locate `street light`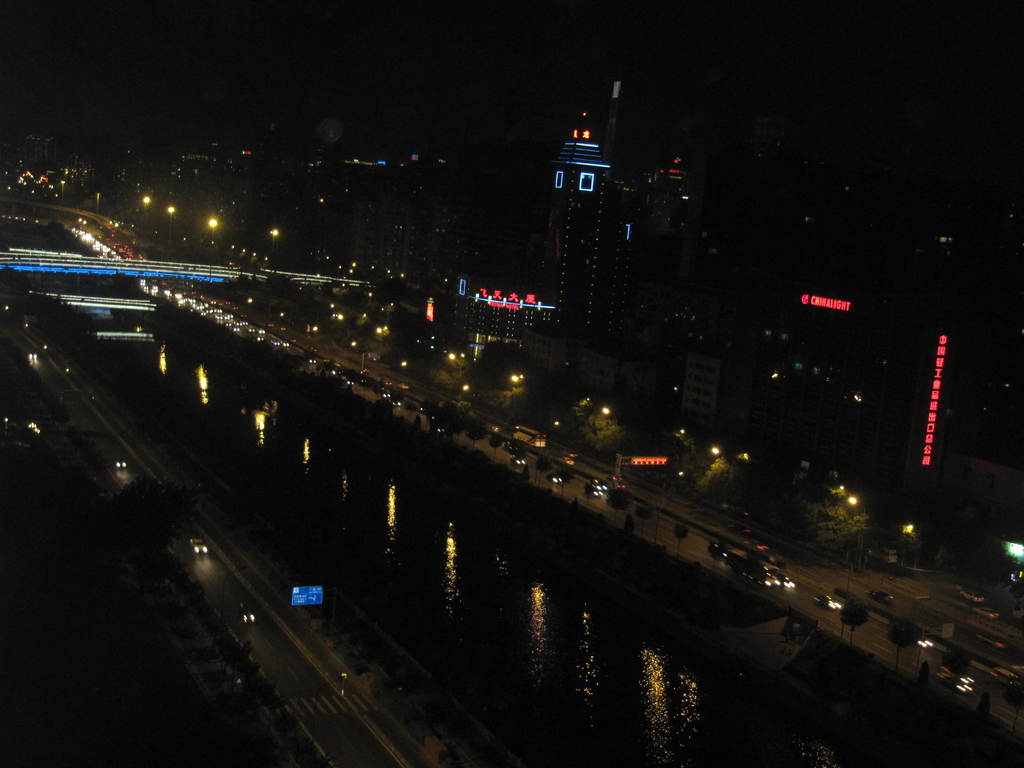
crop(207, 214, 220, 229)
